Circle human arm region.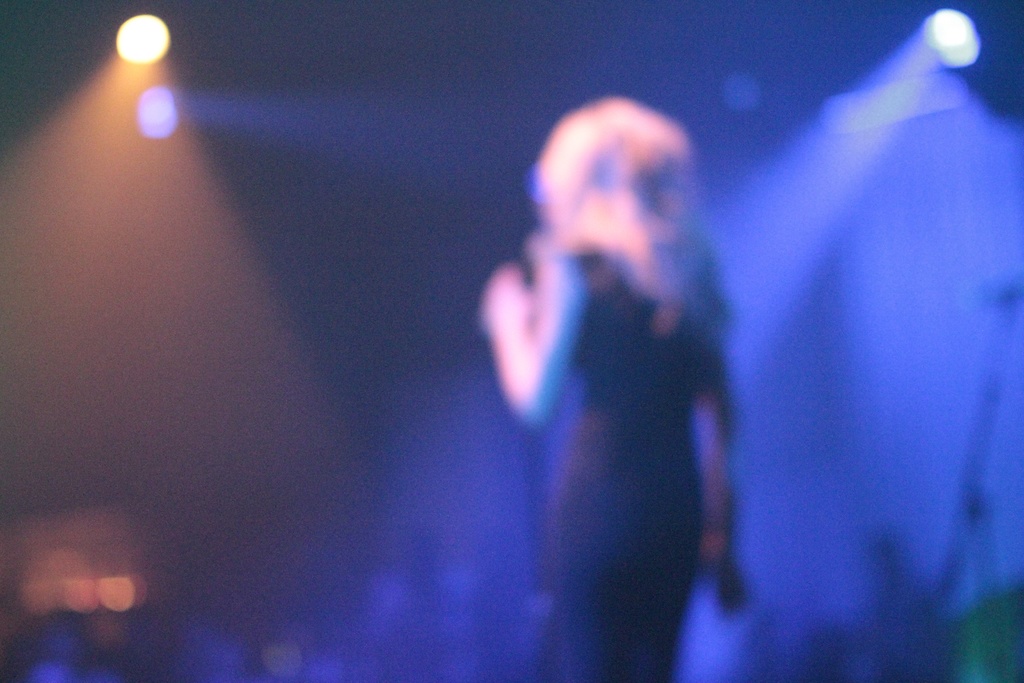
Region: bbox=(485, 236, 592, 422).
